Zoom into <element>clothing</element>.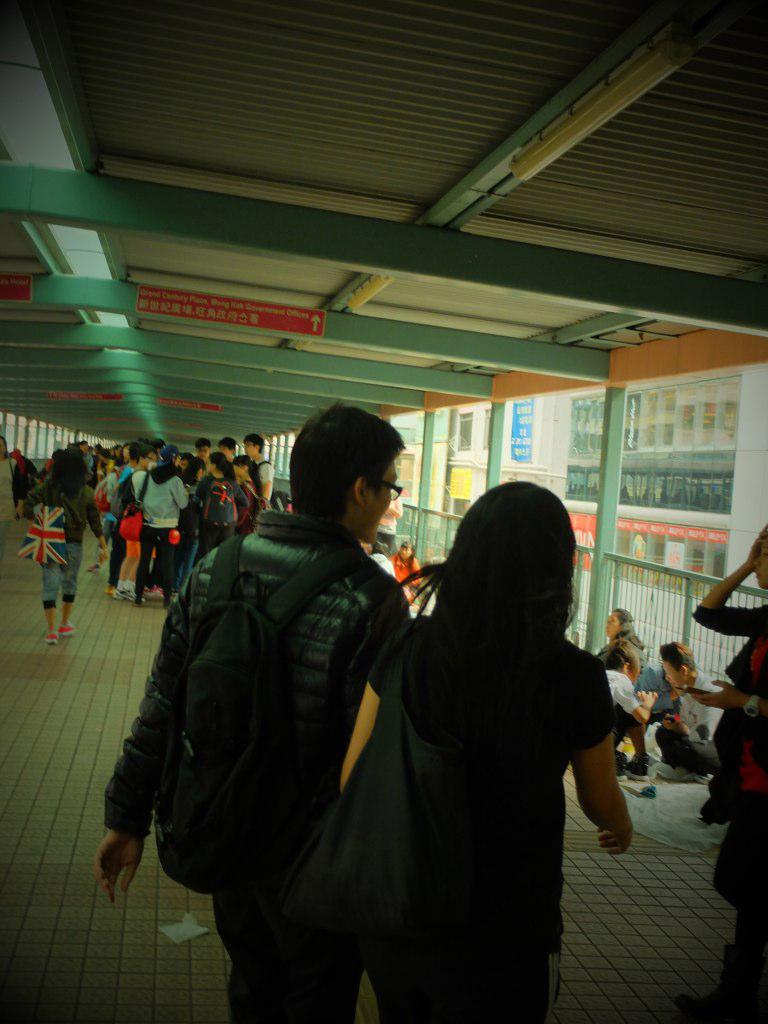
Zoom target: bbox(108, 512, 420, 1014).
